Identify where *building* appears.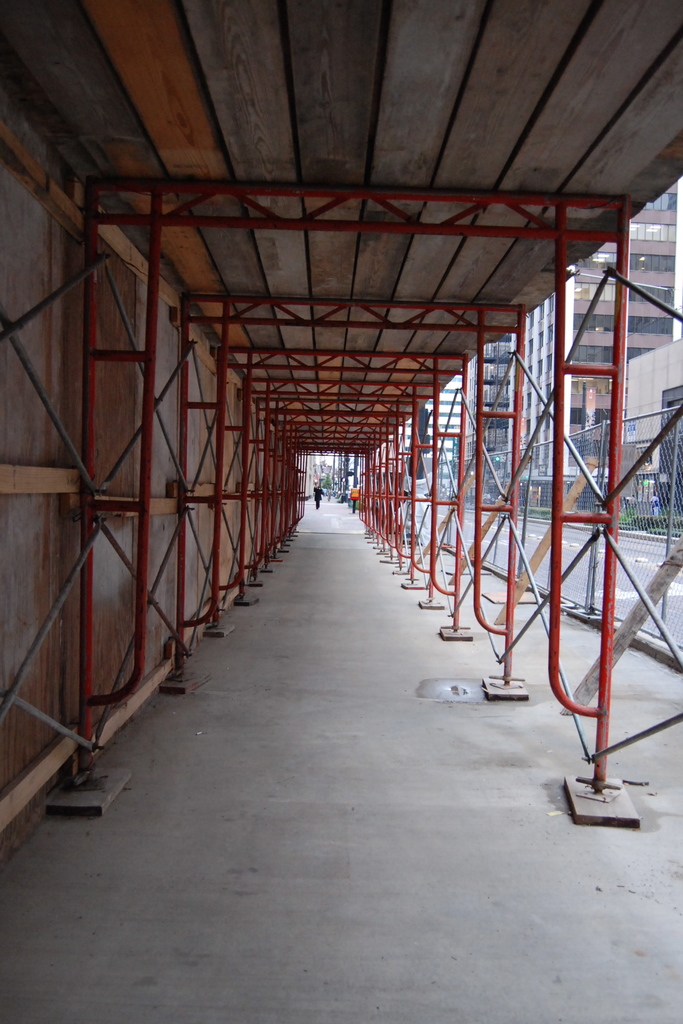
Appears at BBox(505, 175, 676, 515).
